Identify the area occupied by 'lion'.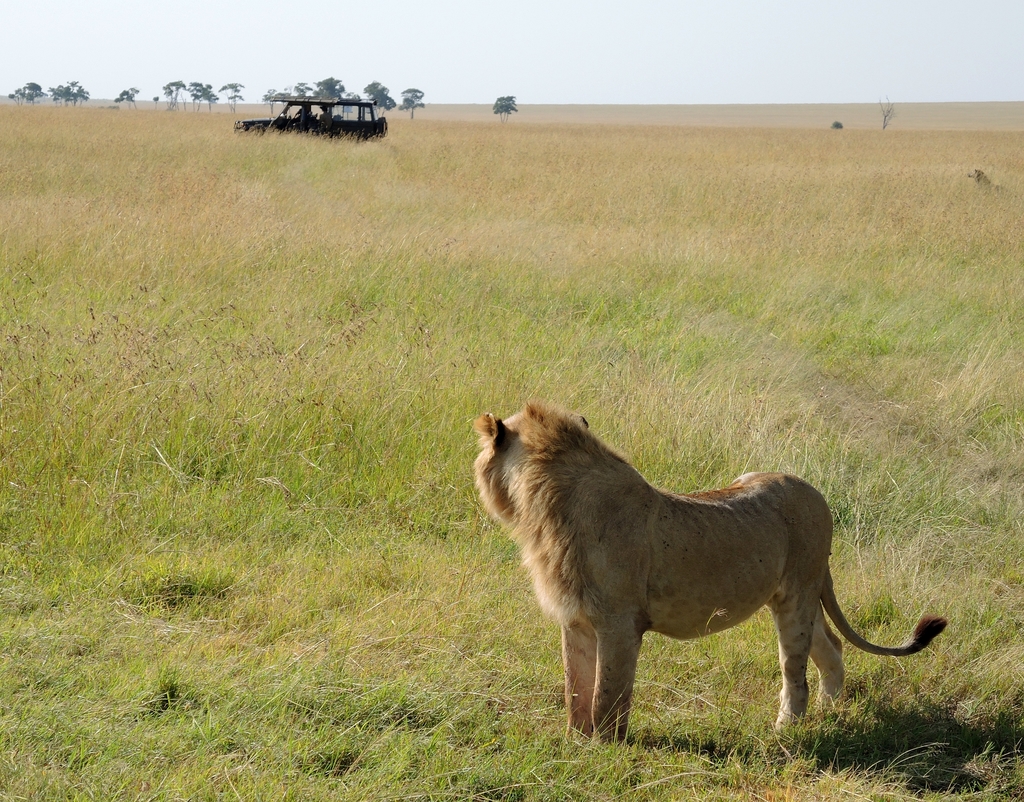
Area: {"x1": 470, "y1": 396, "x2": 942, "y2": 745}.
